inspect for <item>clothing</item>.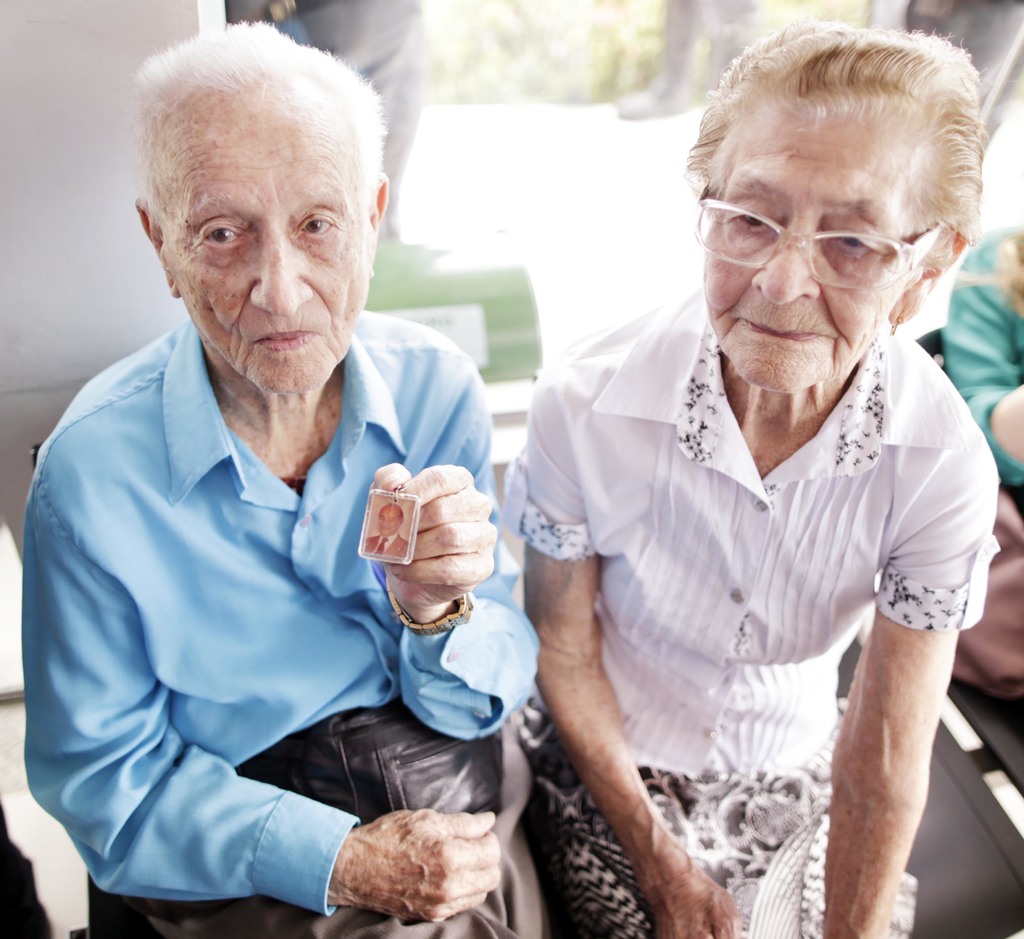
Inspection: [x1=518, y1=272, x2=969, y2=901].
